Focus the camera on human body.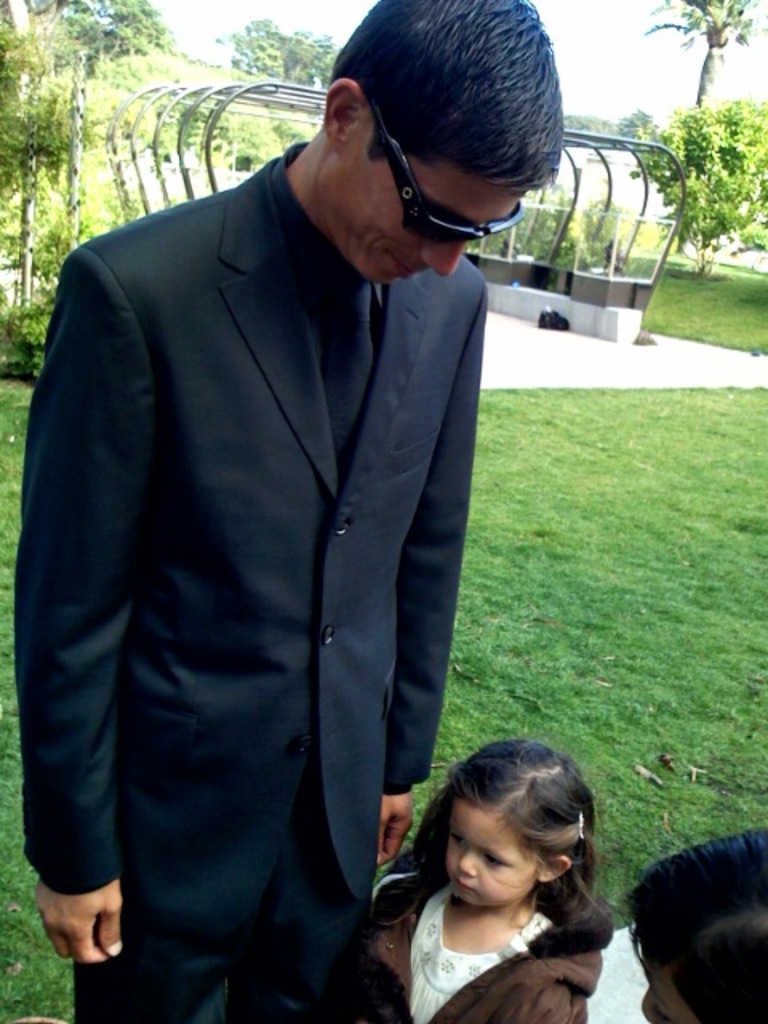
Focus region: BBox(376, 738, 613, 1022).
